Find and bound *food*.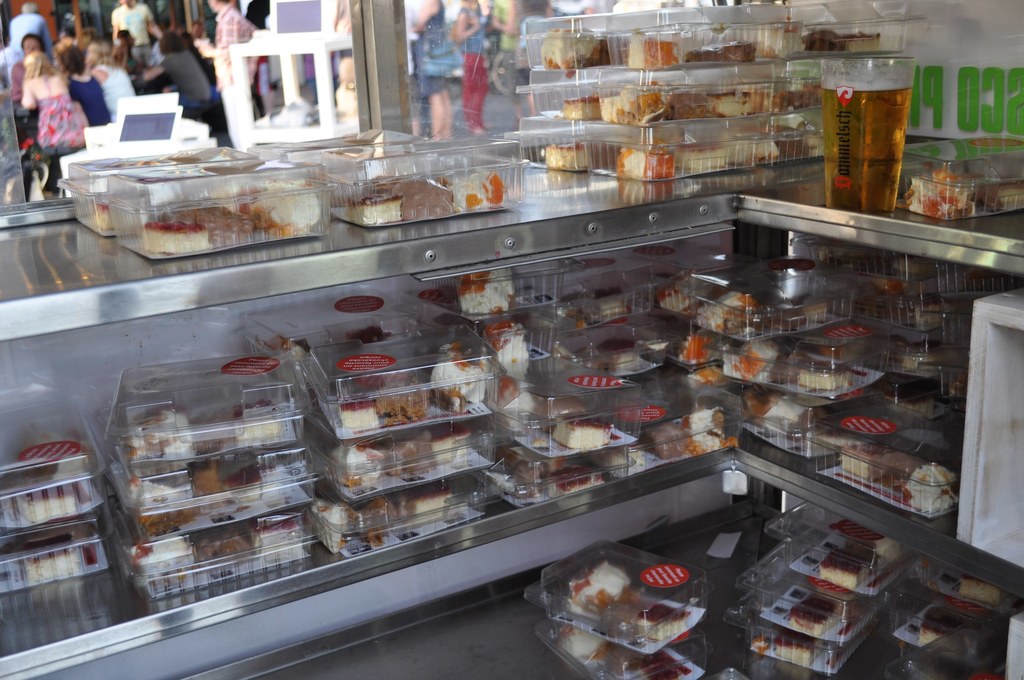
Bound: (638, 420, 693, 458).
